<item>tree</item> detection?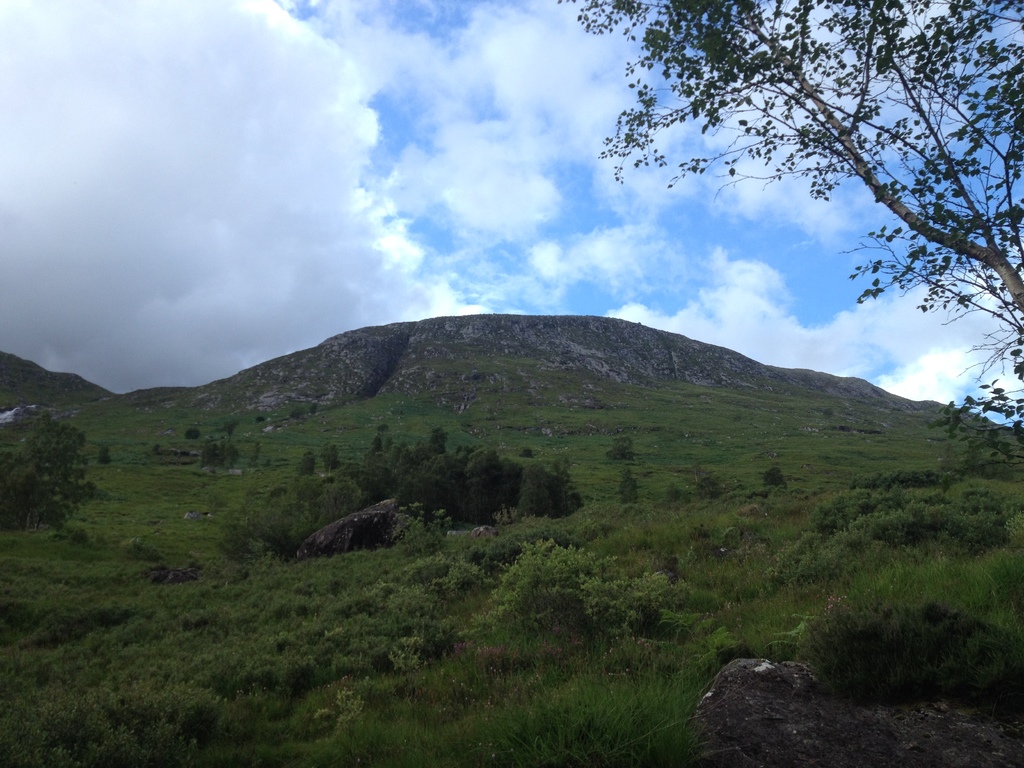
left=429, top=426, right=451, bottom=451
